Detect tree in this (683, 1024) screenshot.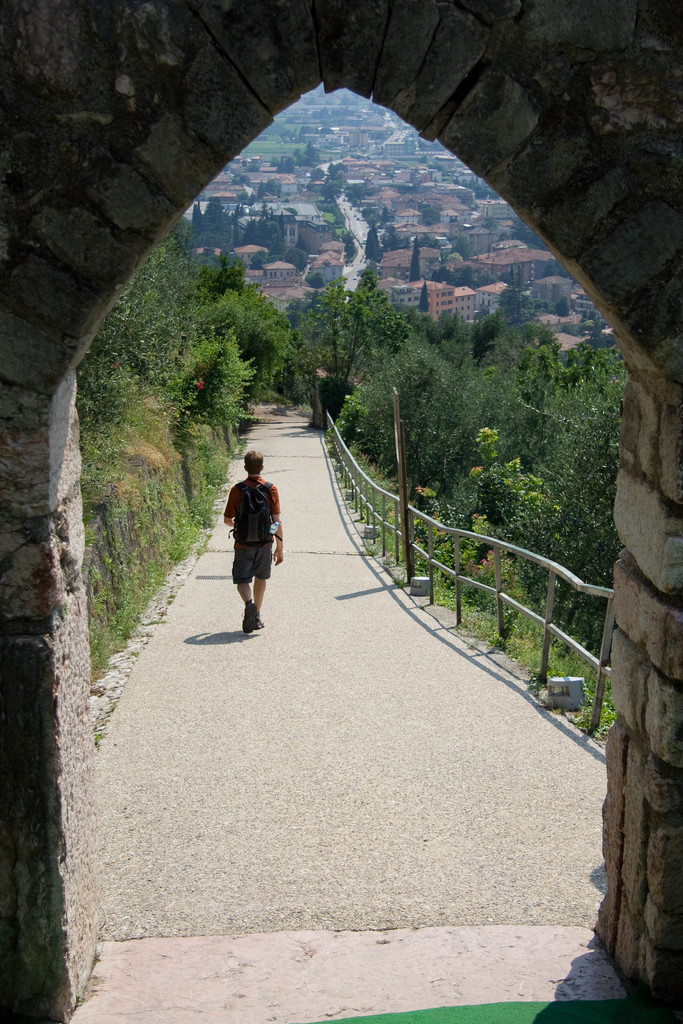
Detection: <region>309, 168, 322, 182</region>.
